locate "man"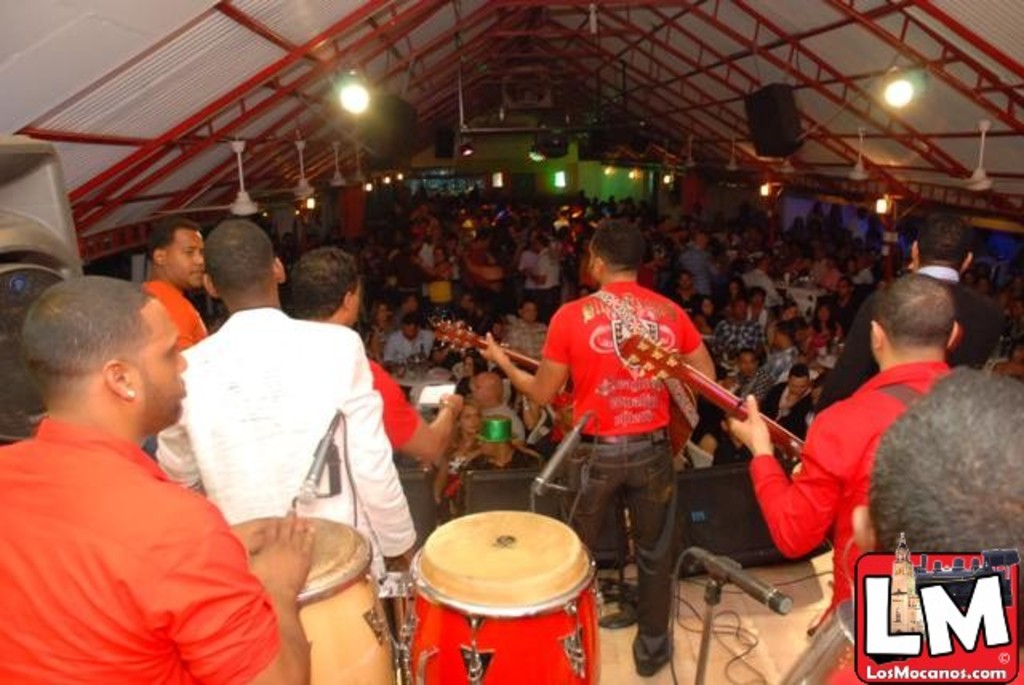
475 237 720 672
